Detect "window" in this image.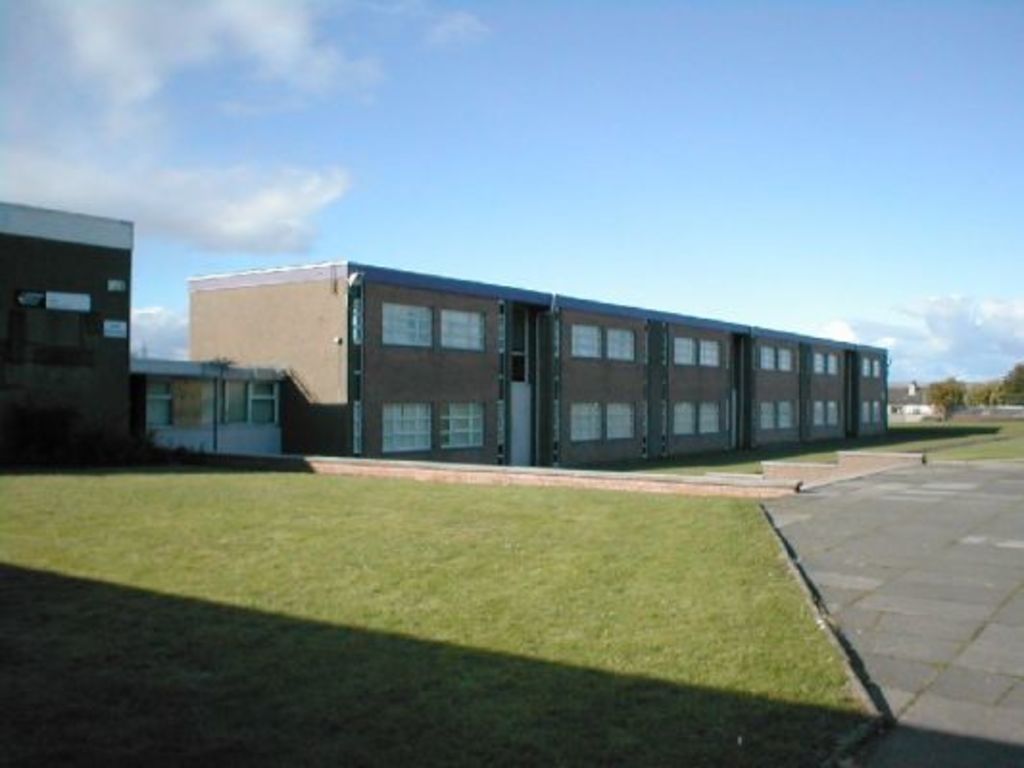
Detection: select_region(225, 376, 277, 434).
